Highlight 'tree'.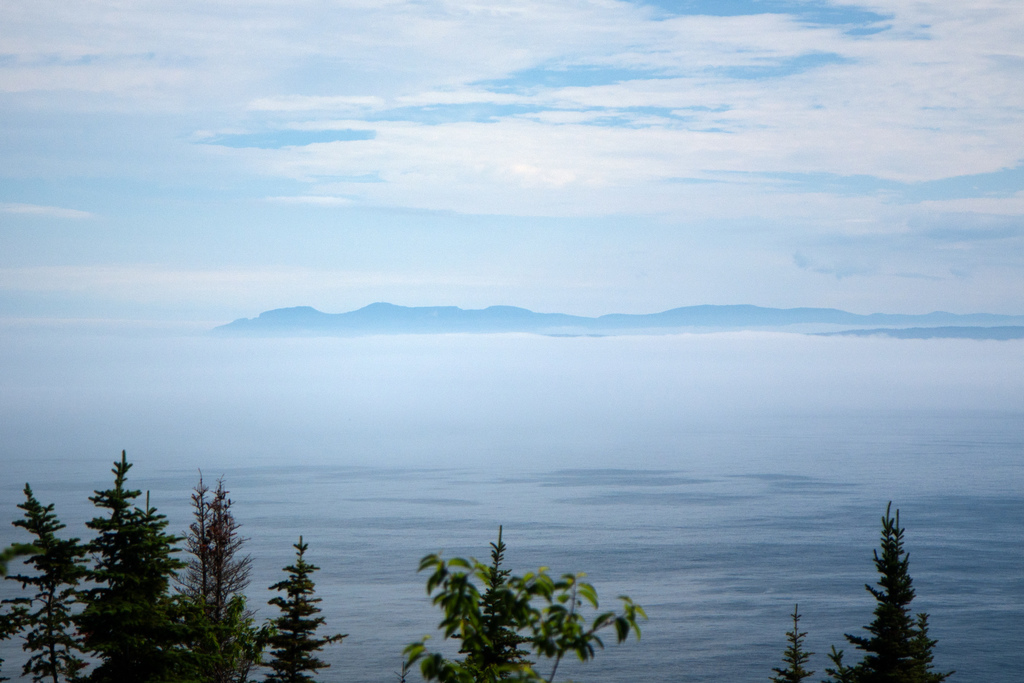
Highlighted region: select_region(84, 446, 150, 598).
